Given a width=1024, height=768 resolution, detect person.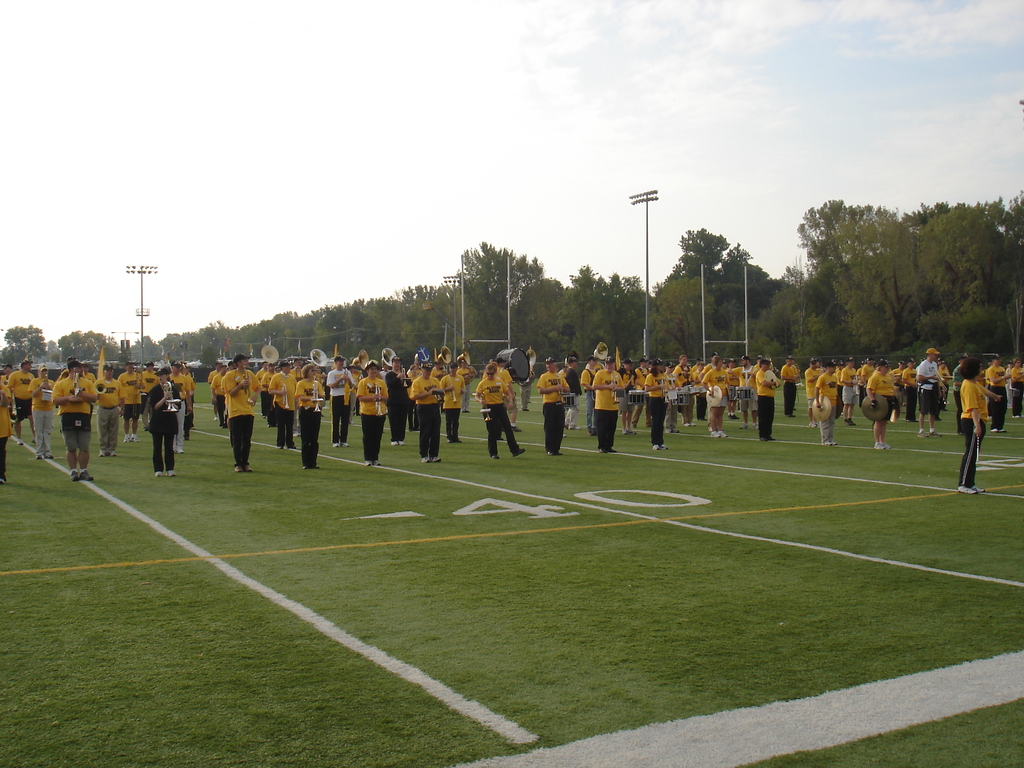
locate(844, 364, 854, 424).
